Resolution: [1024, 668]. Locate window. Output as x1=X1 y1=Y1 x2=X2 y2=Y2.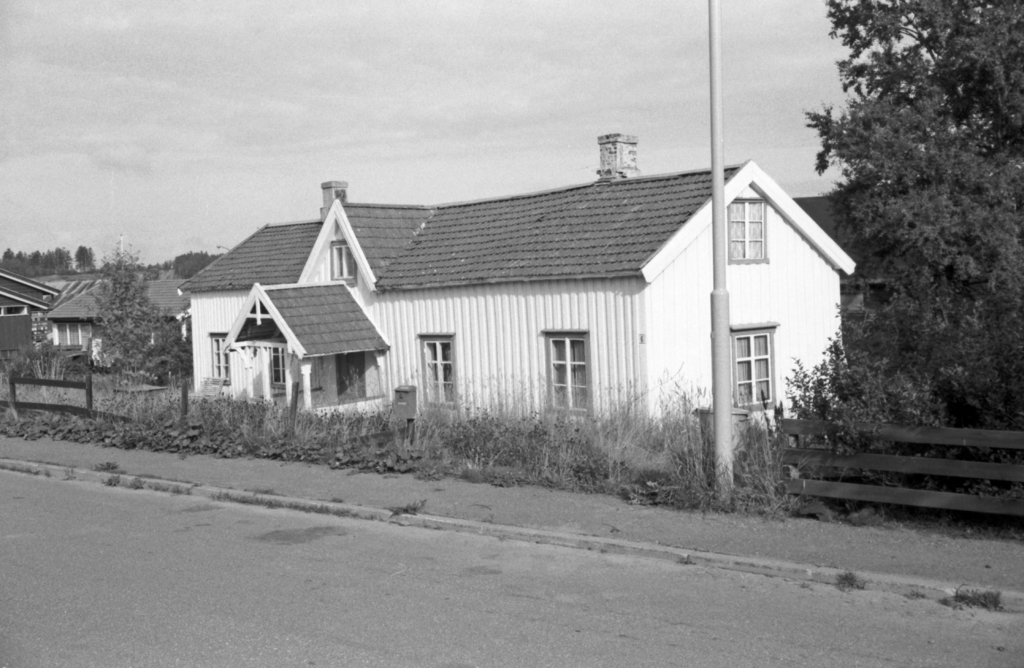
x1=264 y1=349 x2=287 y2=388.
